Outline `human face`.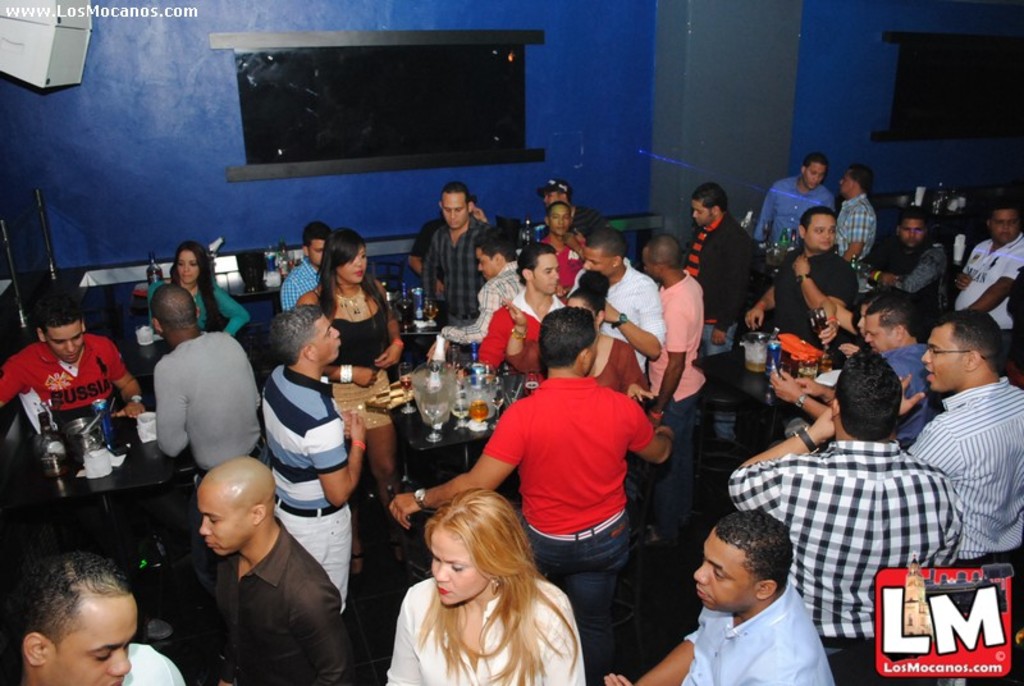
Outline: (left=173, top=250, right=196, bottom=283).
